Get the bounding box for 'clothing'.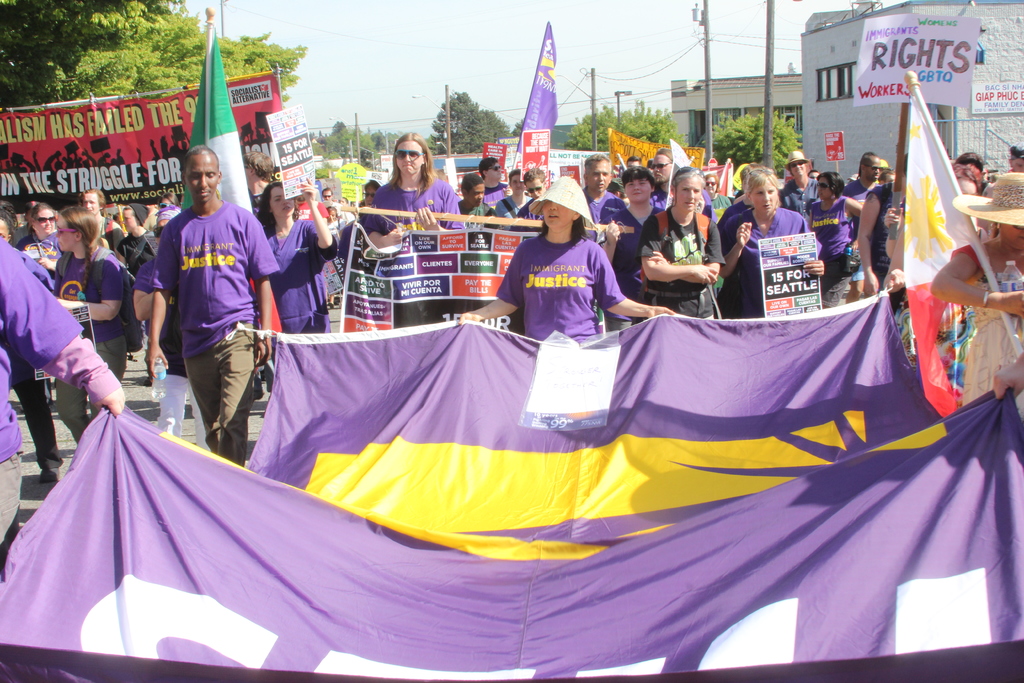
pyautogui.locateOnScreen(489, 190, 531, 233).
